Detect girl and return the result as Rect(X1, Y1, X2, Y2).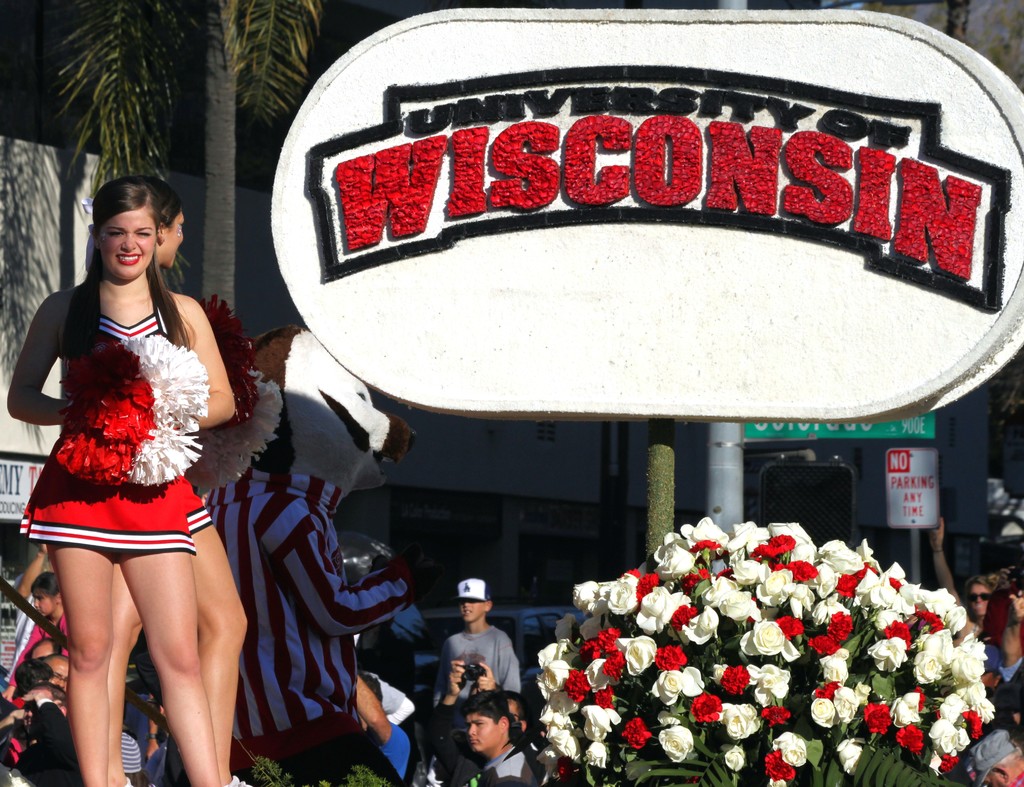
Rect(108, 177, 249, 786).
